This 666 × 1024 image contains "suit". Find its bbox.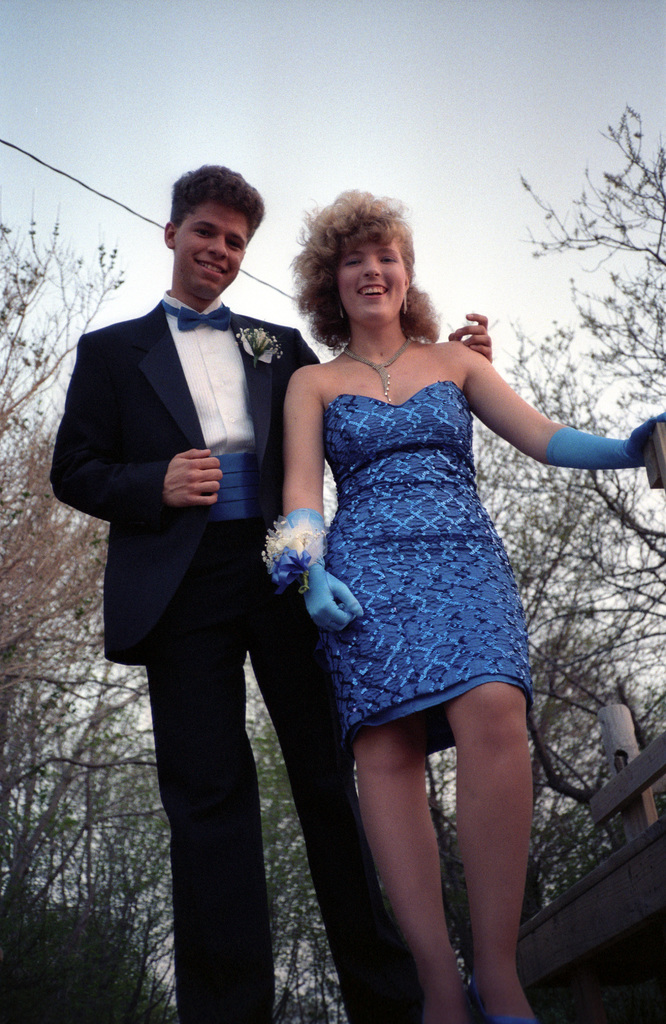
(left=68, top=207, right=367, bottom=978).
